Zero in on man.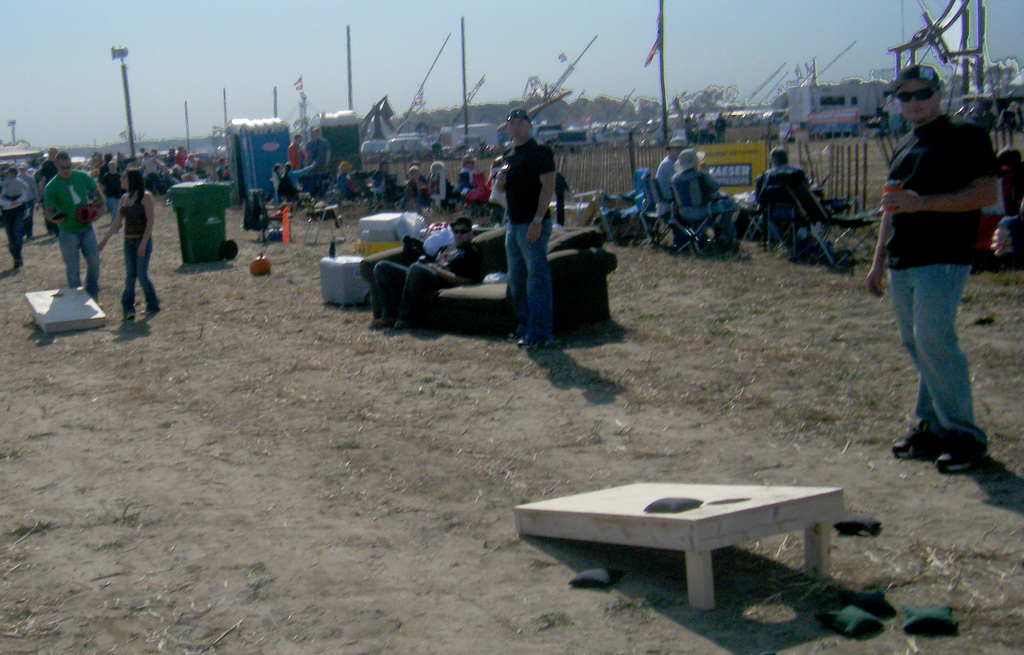
Zeroed in: 867:71:1010:473.
